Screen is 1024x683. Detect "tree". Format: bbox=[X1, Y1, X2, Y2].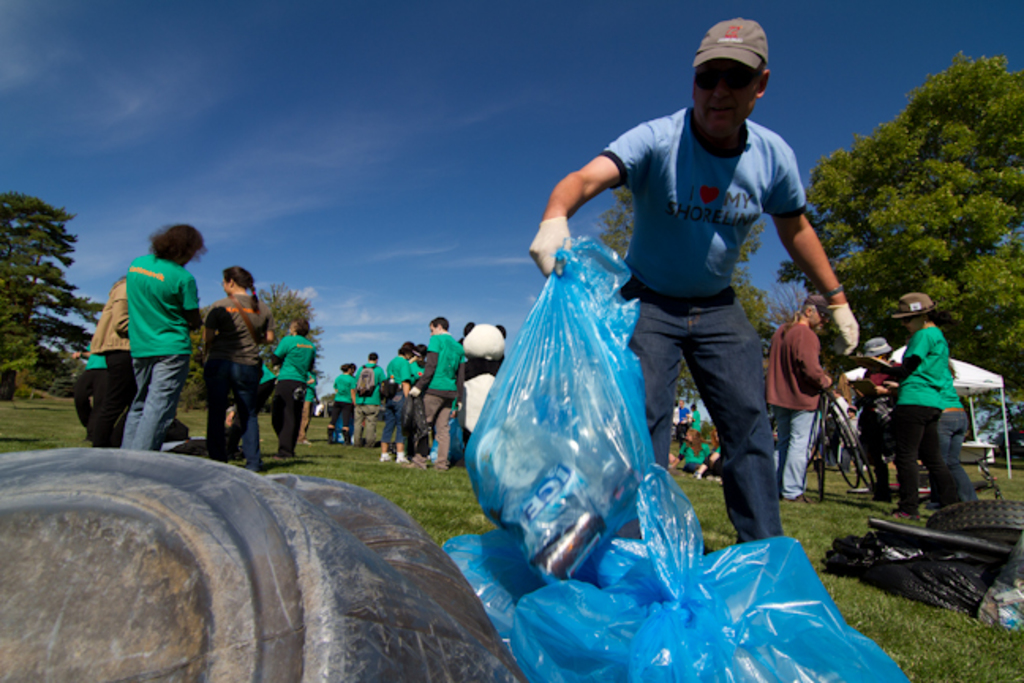
bbox=[776, 51, 1022, 403].
